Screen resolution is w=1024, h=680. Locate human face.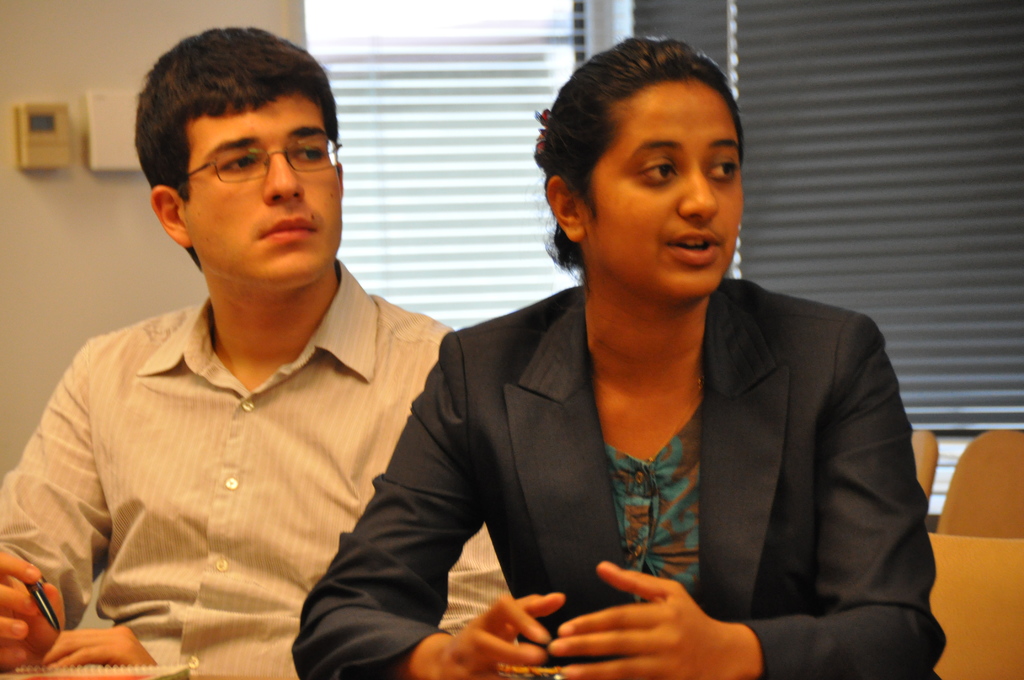
select_region(179, 97, 342, 290).
